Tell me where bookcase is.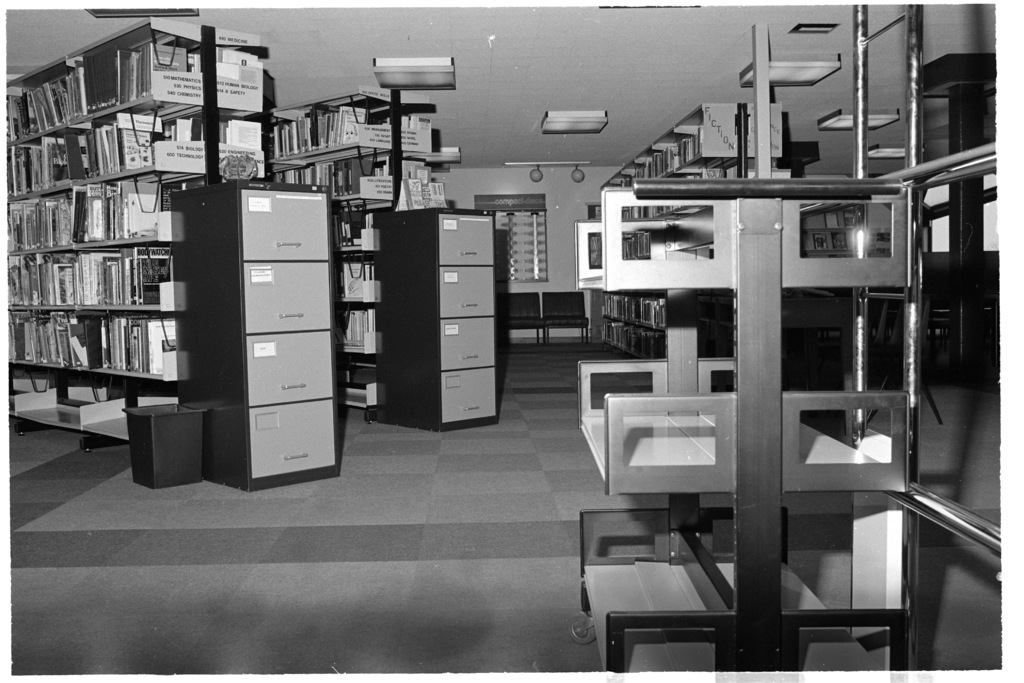
bookcase is at 267:80:463:423.
